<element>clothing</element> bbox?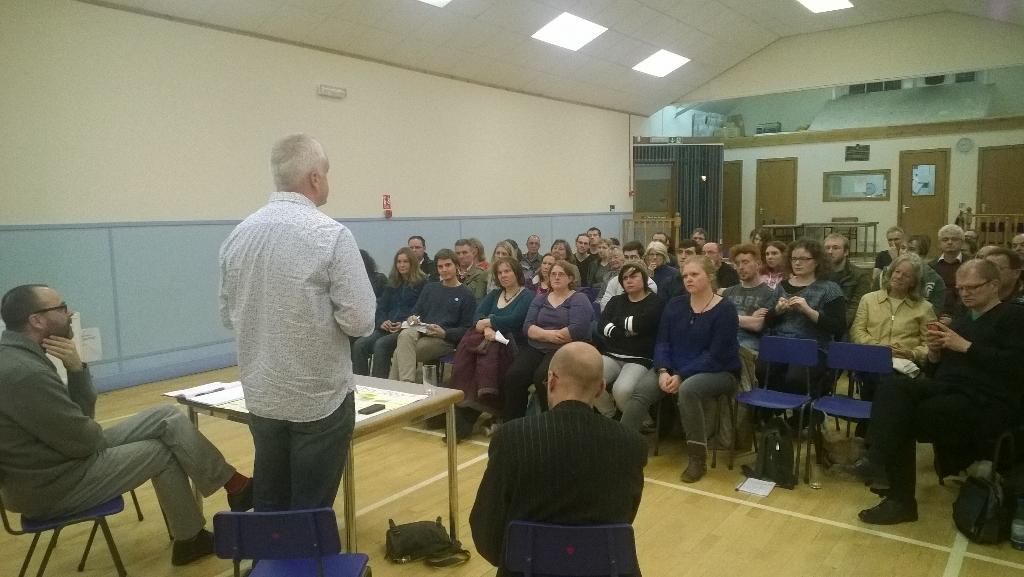
pyautogui.locateOnScreen(757, 277, 864, 419)
